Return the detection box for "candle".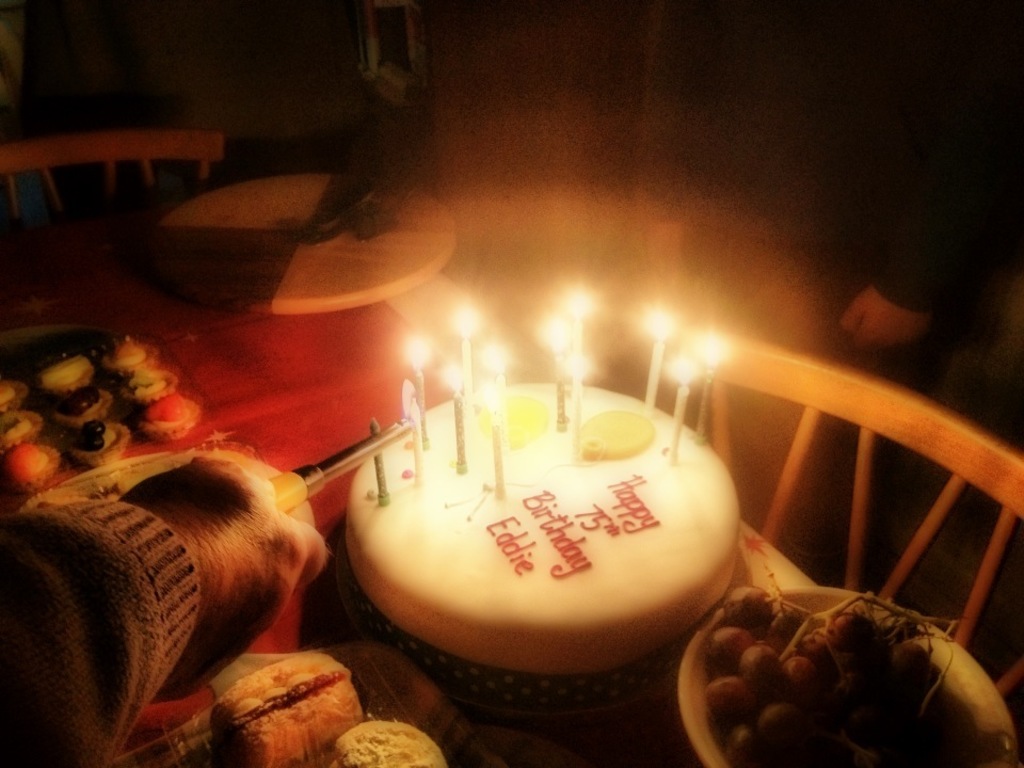
region(667, 357, 698, 459).
